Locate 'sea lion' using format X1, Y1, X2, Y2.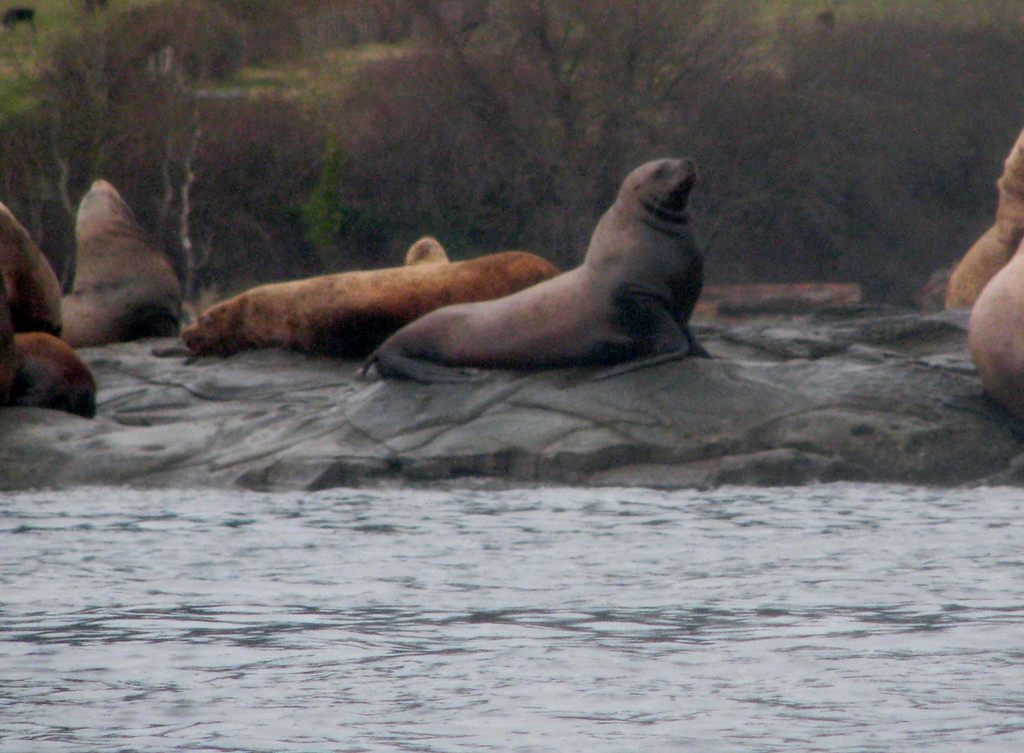
361, 160, 722, 383.
